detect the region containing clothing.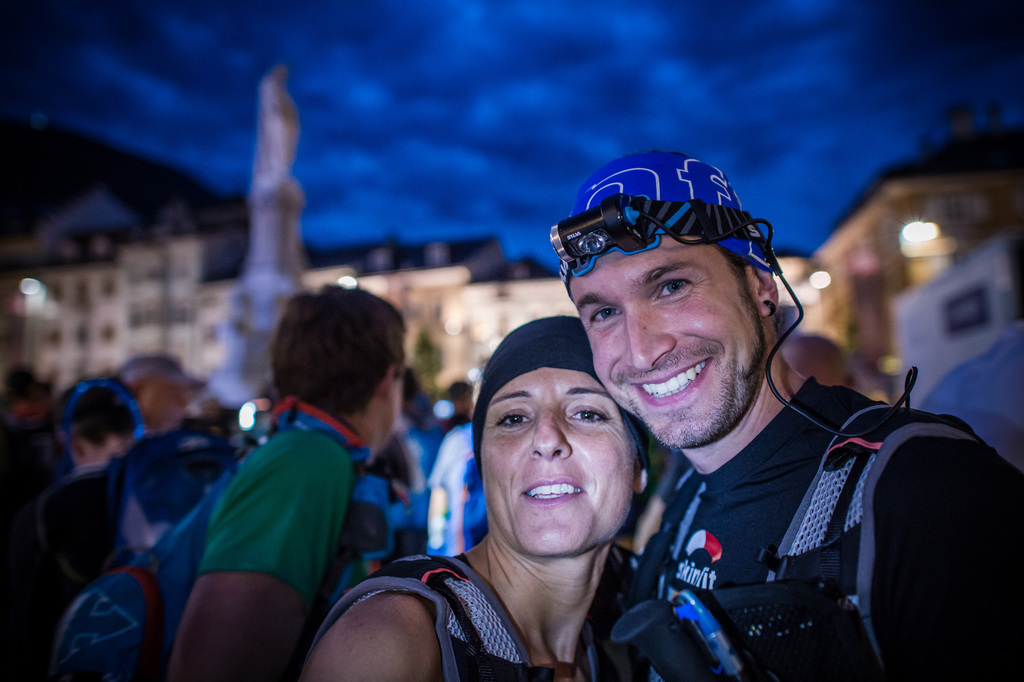
rect(304, 550, 725, 681).
